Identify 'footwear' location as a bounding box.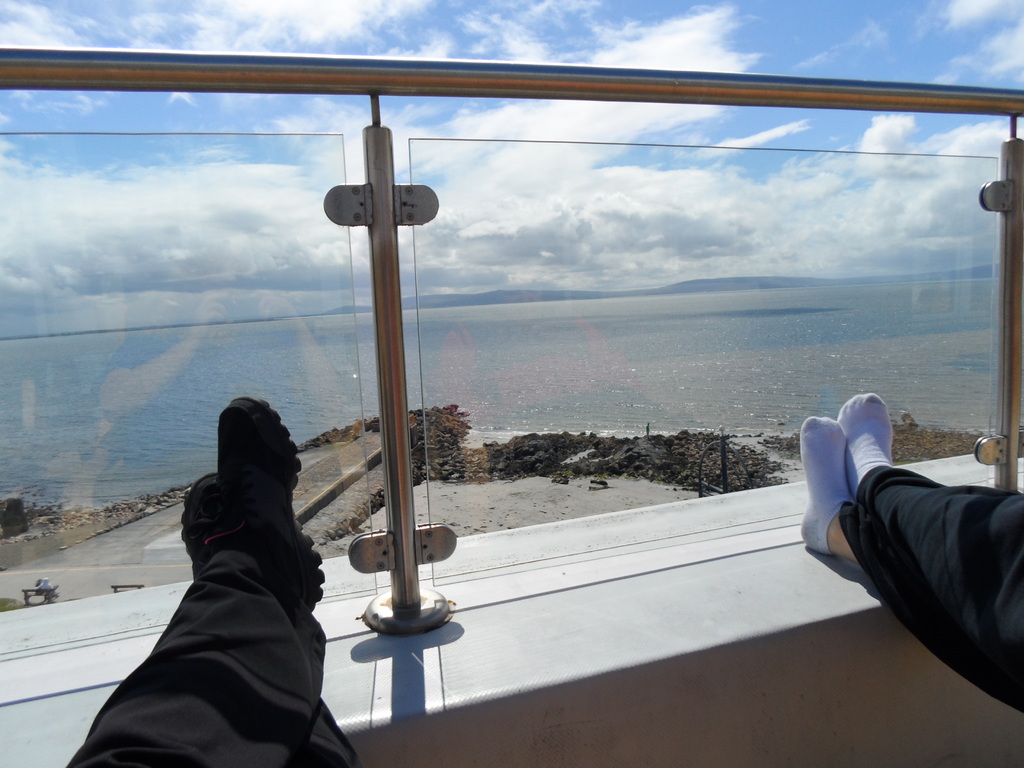
179, 479, 230, 576.
